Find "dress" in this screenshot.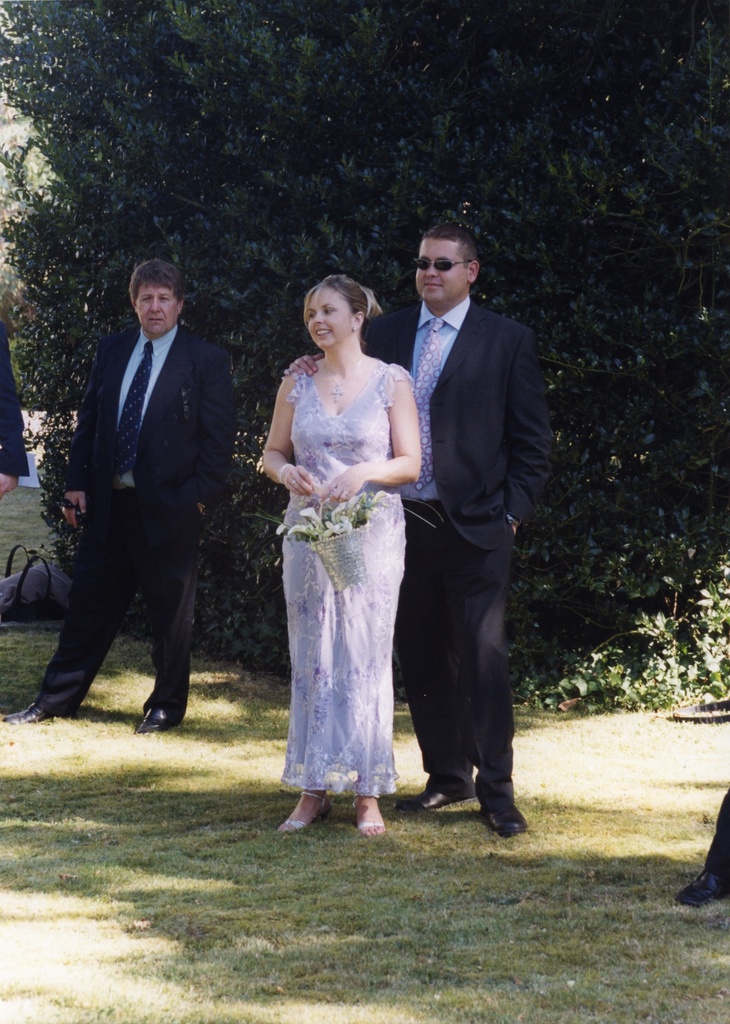
The bounding box for "dress" is (282,358,411,797).
